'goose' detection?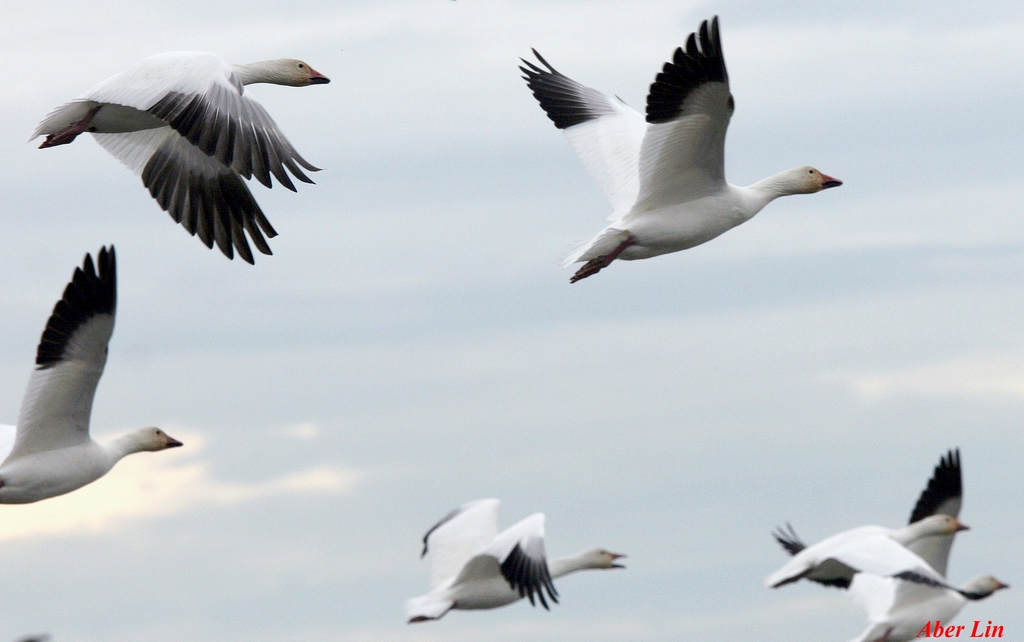
pyautogui.locateOnScreen(404, 492, 631, 622)
